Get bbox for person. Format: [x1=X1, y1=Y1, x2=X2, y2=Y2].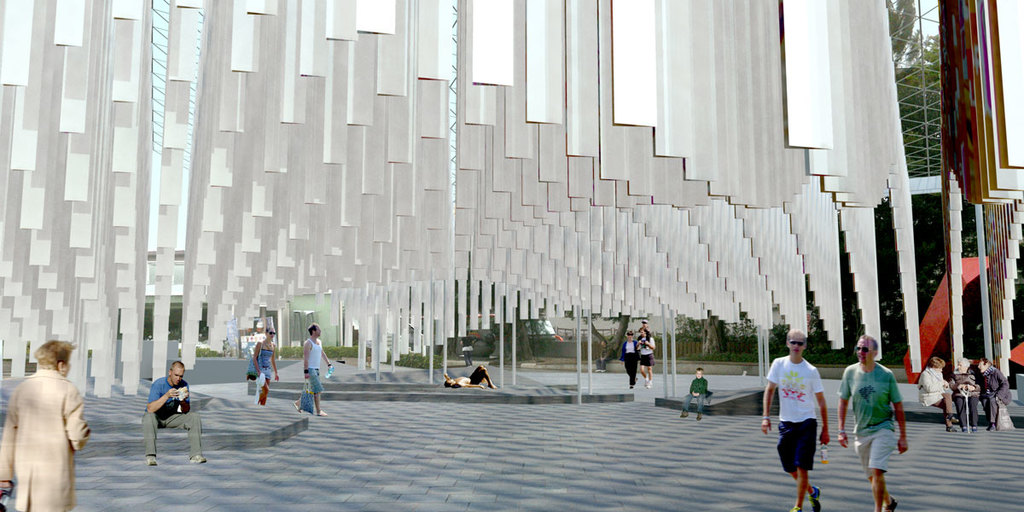
[x1=681, y1=367, x2=707, y2=424].
